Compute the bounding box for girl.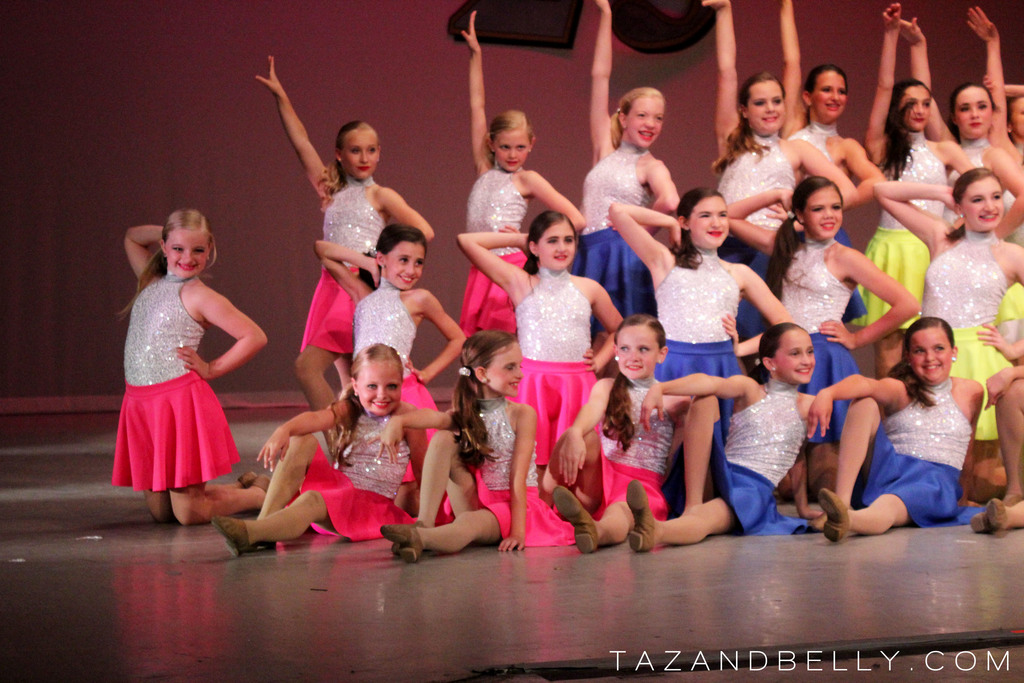
(left=729, top=170, right=920, bottom=497).
